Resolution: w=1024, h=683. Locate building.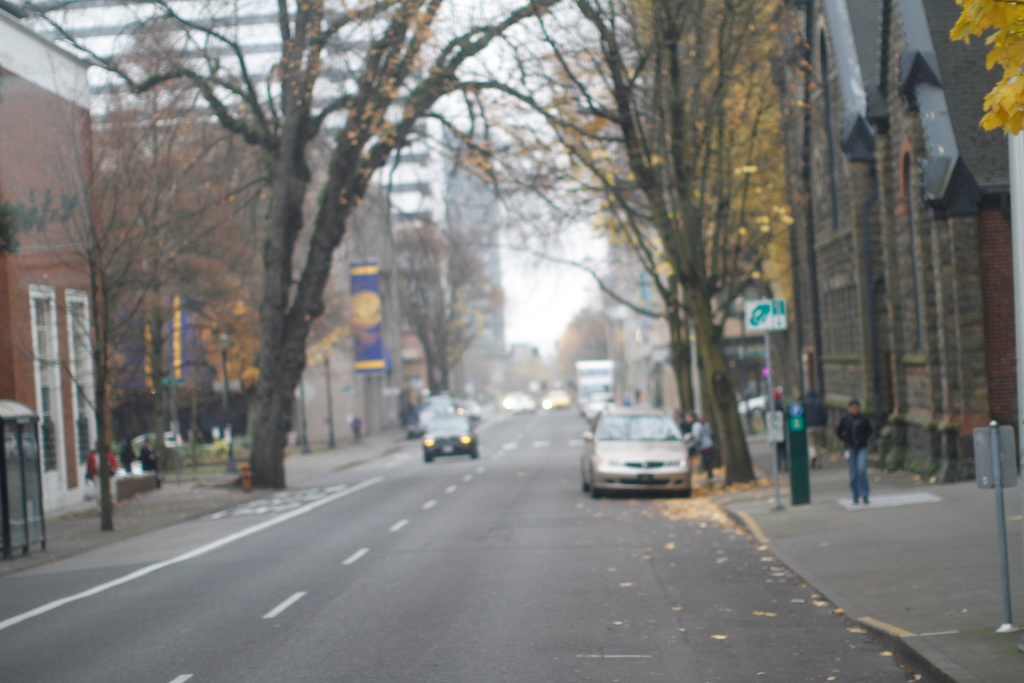
crop(738, 0, 1020, 494).
